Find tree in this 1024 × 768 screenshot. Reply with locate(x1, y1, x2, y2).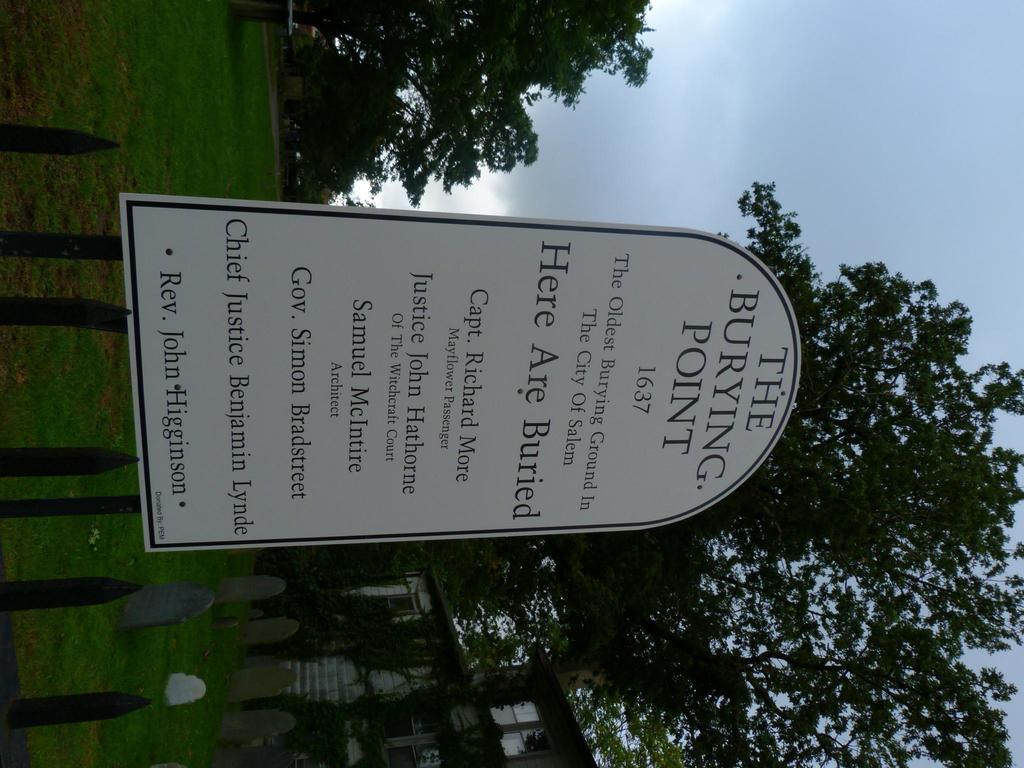
locate(281, 38, 401, 200).
